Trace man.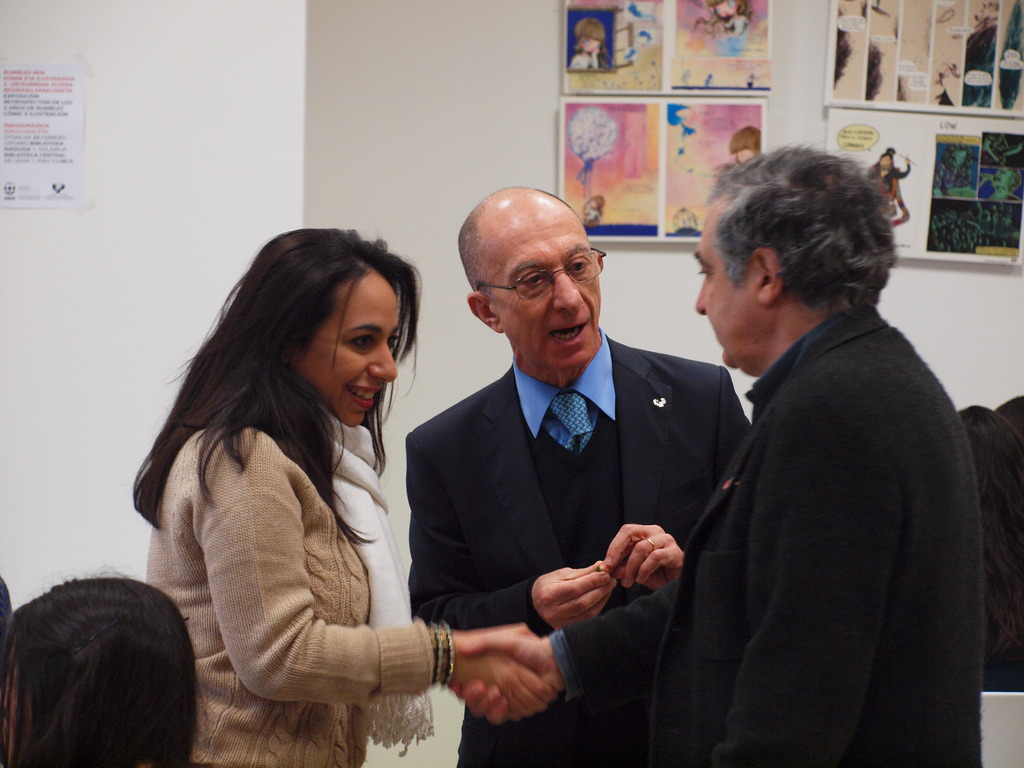
Traced to [444, 146, 982, 767].
